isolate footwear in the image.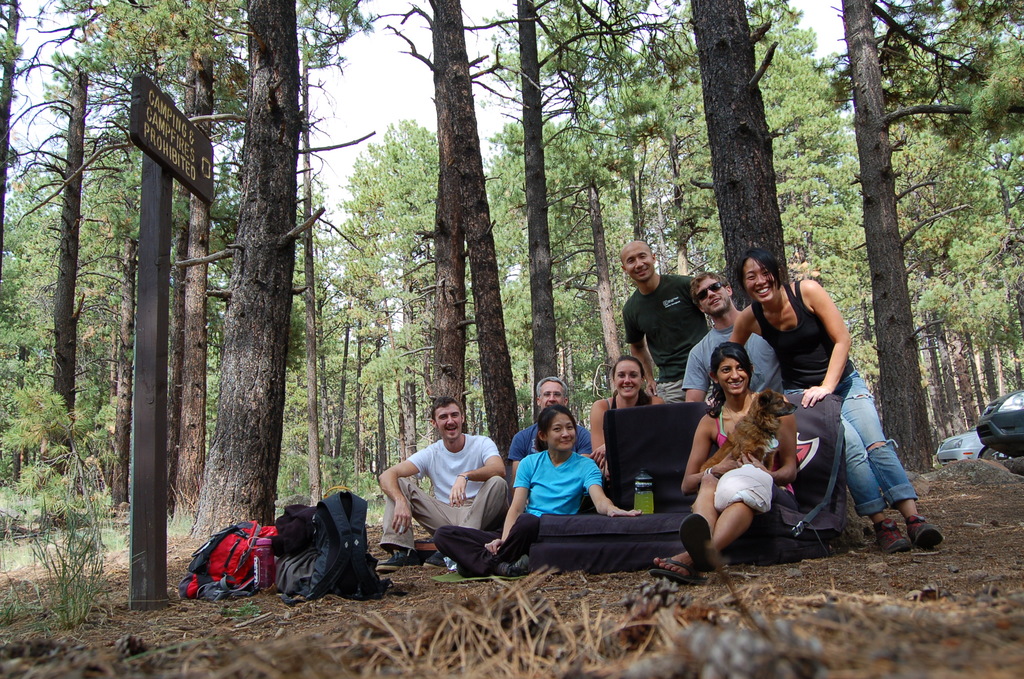
Isolated region: BBox(504, 553, 534, 576).
